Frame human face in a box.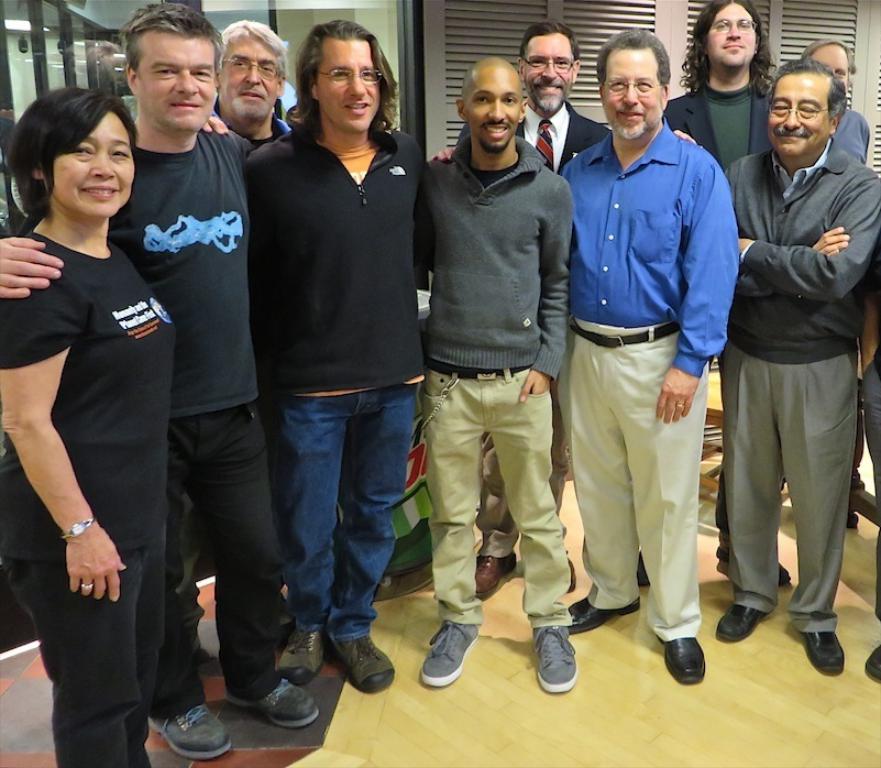
Rect(815, 57, 849, 88).
